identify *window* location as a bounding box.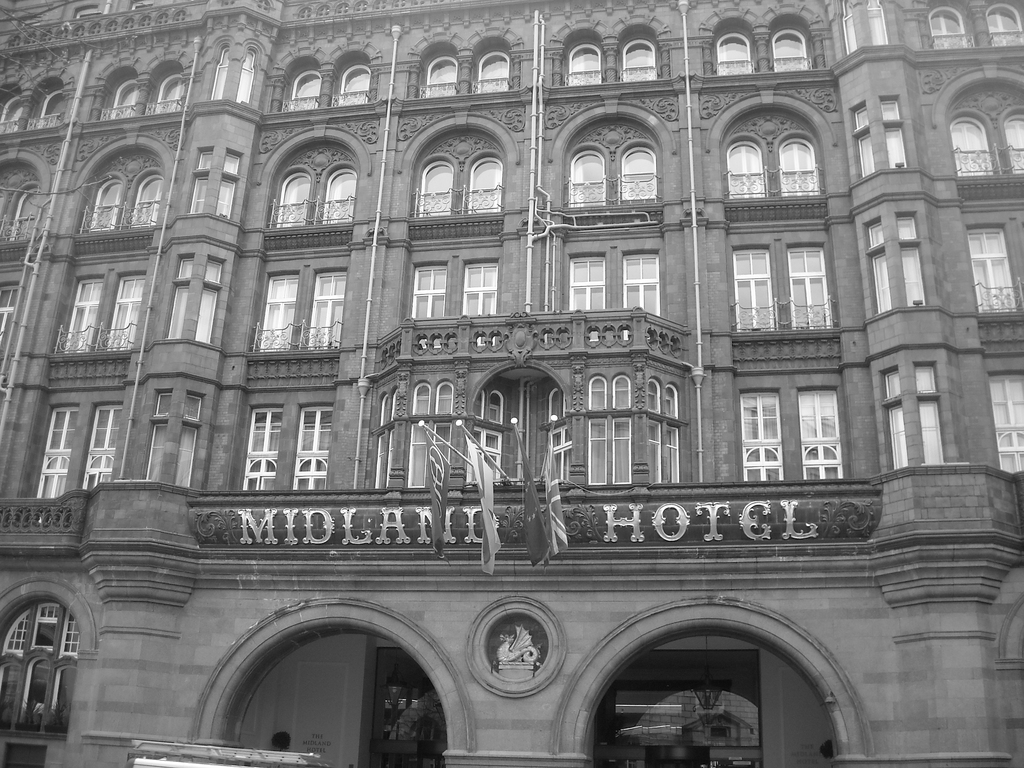
(877,359,948,474).
